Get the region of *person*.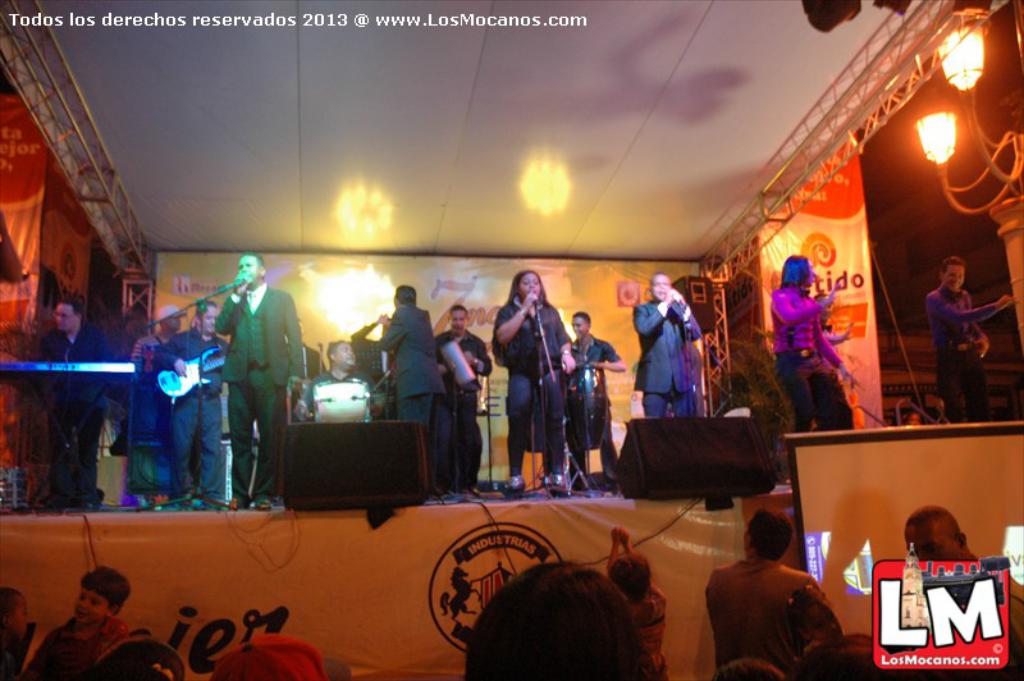
x1=636 y1=265 x2=701 y2=425.
